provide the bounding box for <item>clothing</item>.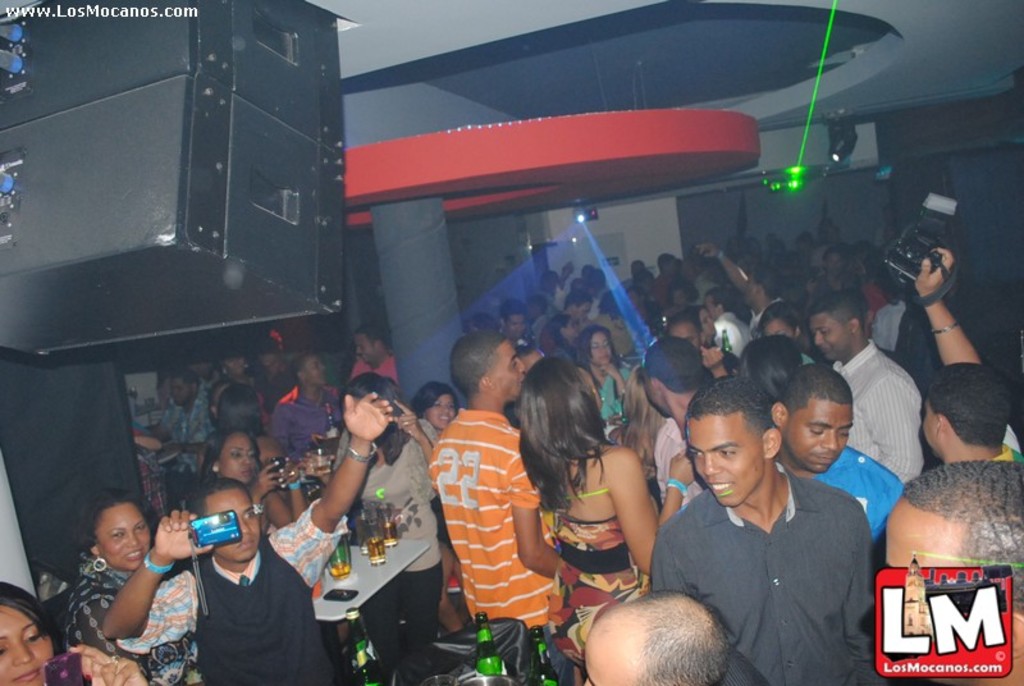
x1=870, y1=299, x2=902, y2=357.
